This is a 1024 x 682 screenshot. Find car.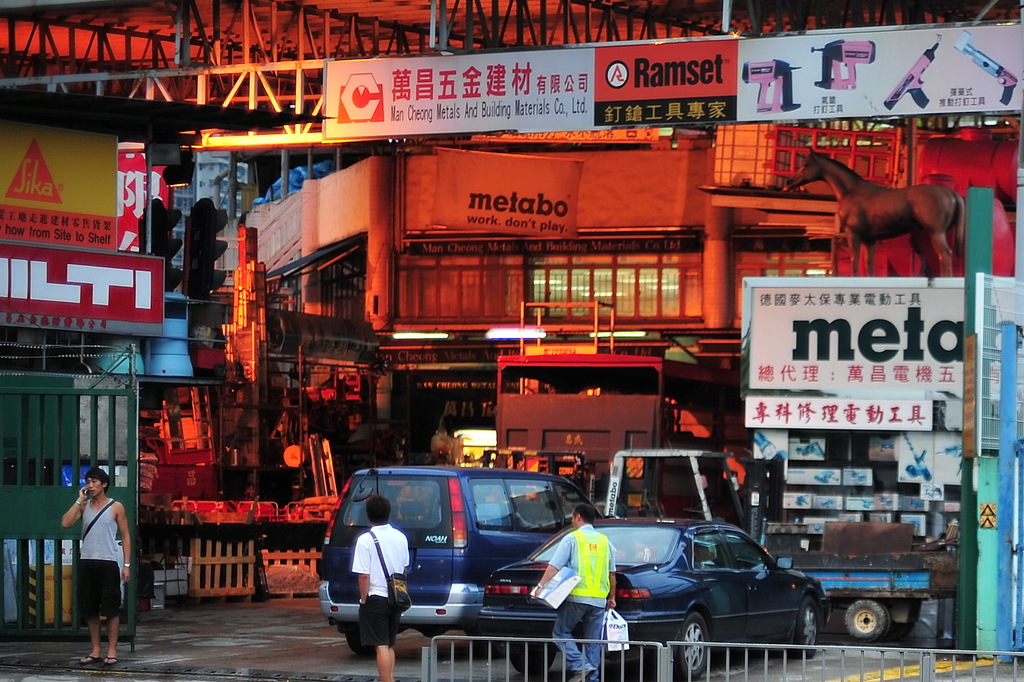
Bounding box: (x1=311, y1=463, x2=601, y2=657).
